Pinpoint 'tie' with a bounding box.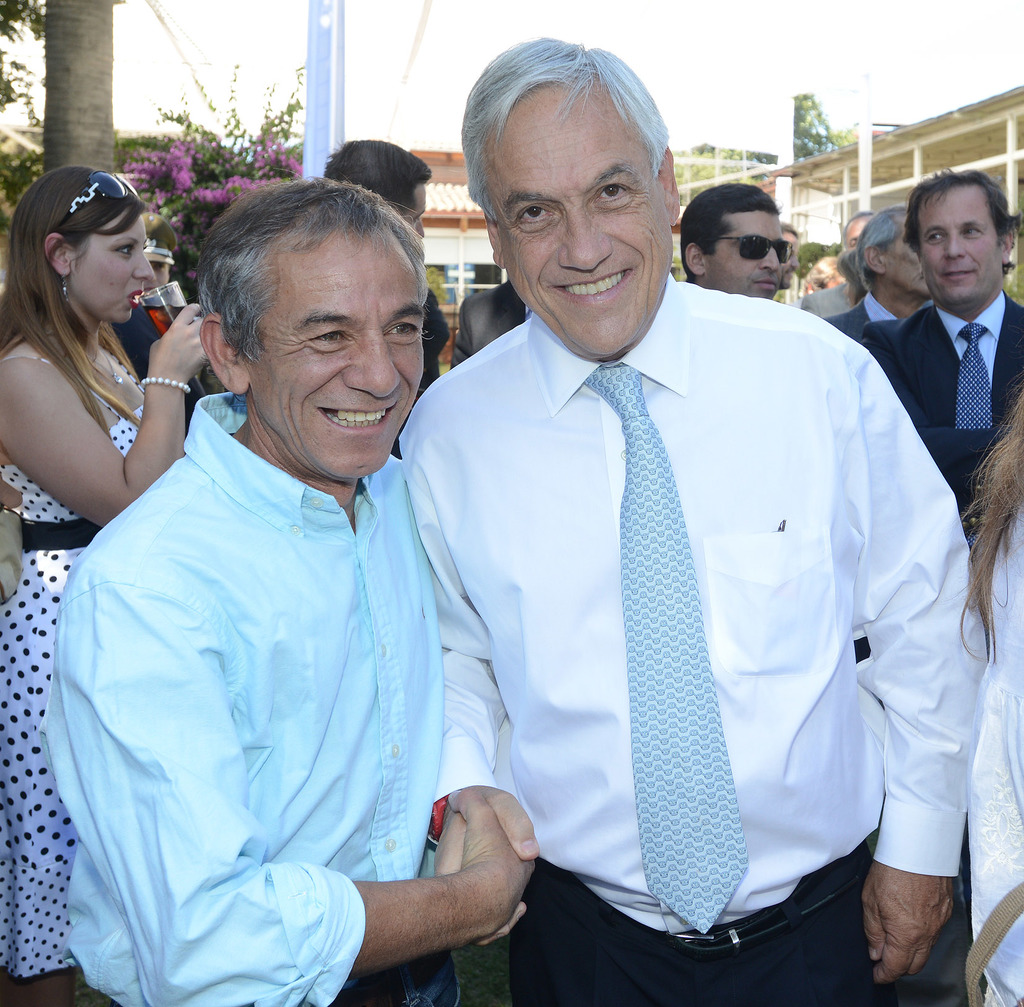
rect(583, 362, 748, 935).
